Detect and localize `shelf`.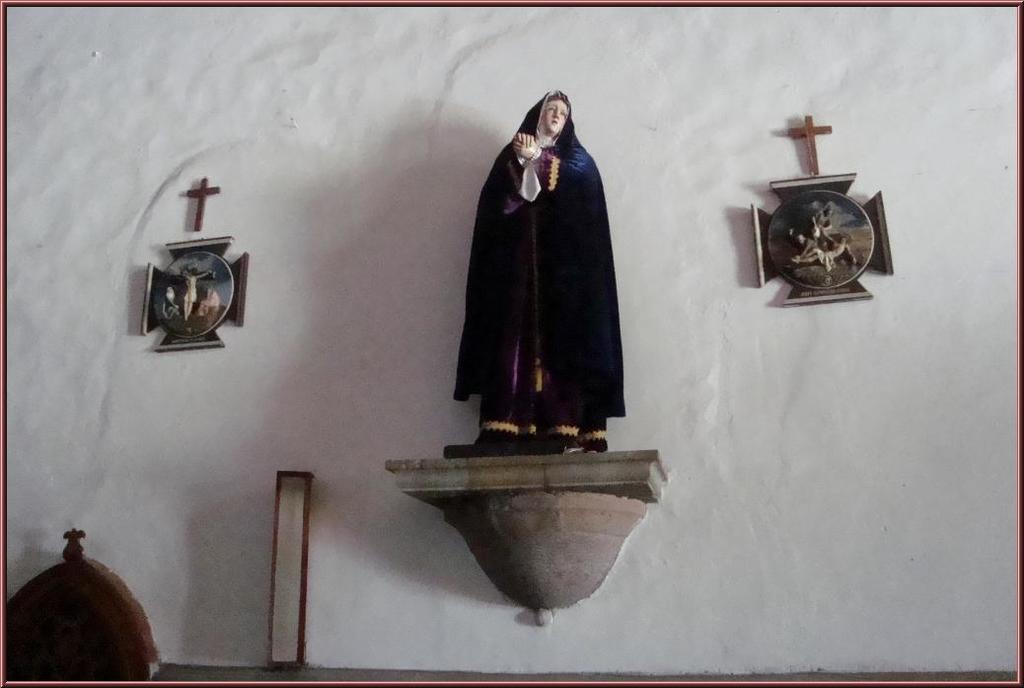
Localized at (388,444,673,623).
